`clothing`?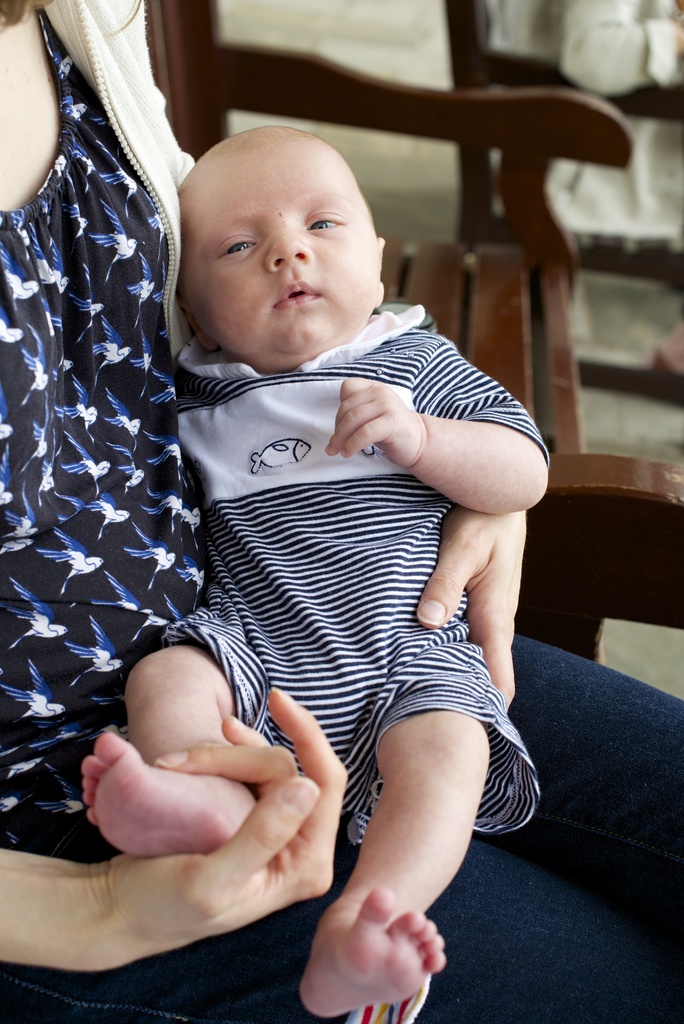
(x1=0, y1=0, x2=683, y2=1023)
